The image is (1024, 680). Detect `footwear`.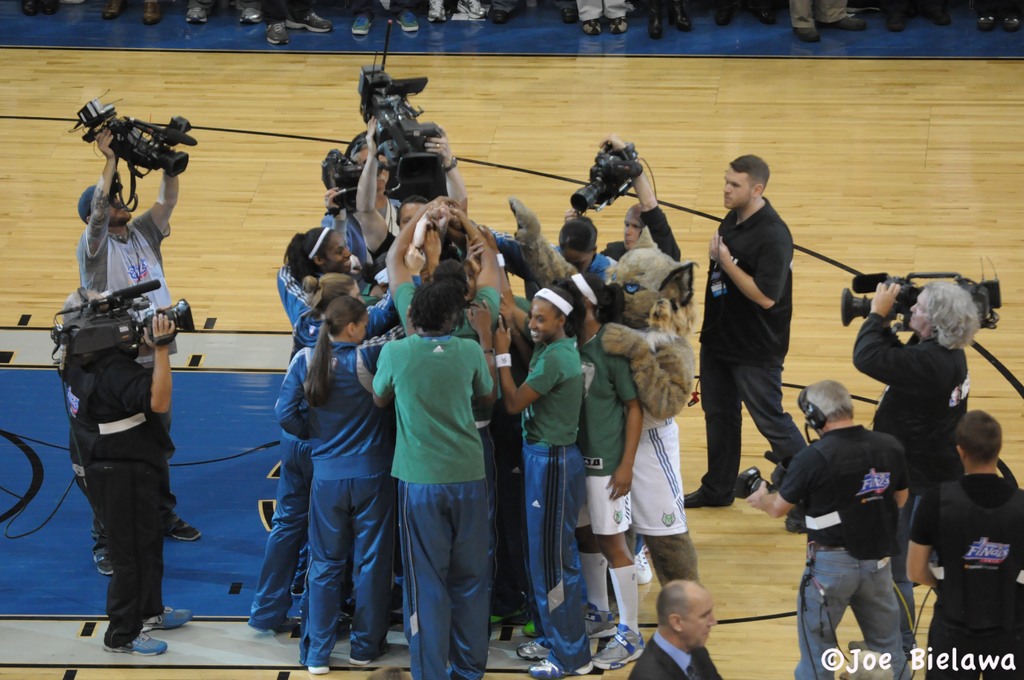
Detection: x1=756 y1=3 x2=776 y2=23.
